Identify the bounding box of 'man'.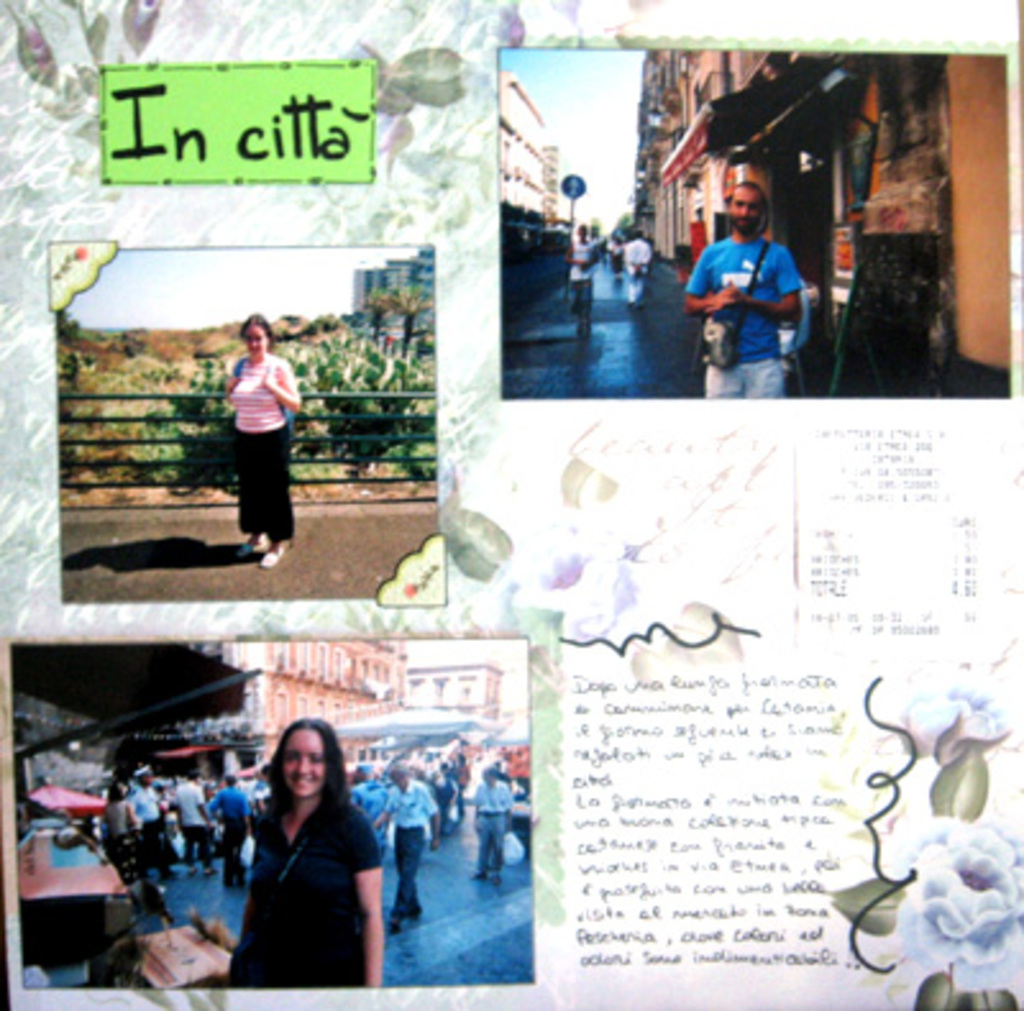
Rect(123, 768, 166, 863).
